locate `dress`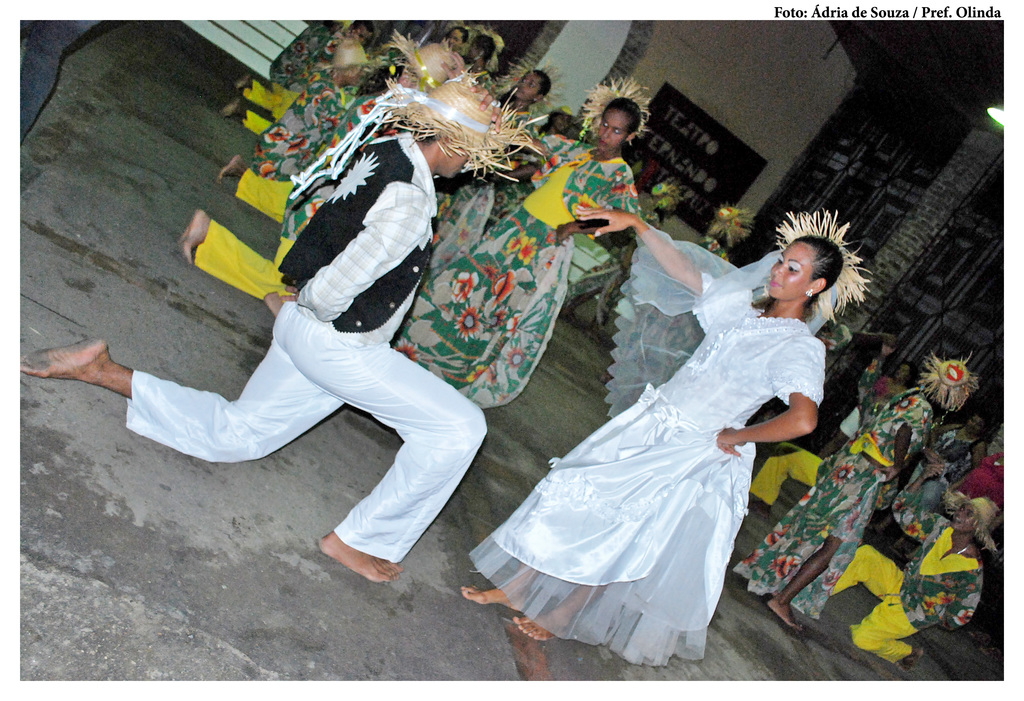
locate(467, 270, 826, 667)
